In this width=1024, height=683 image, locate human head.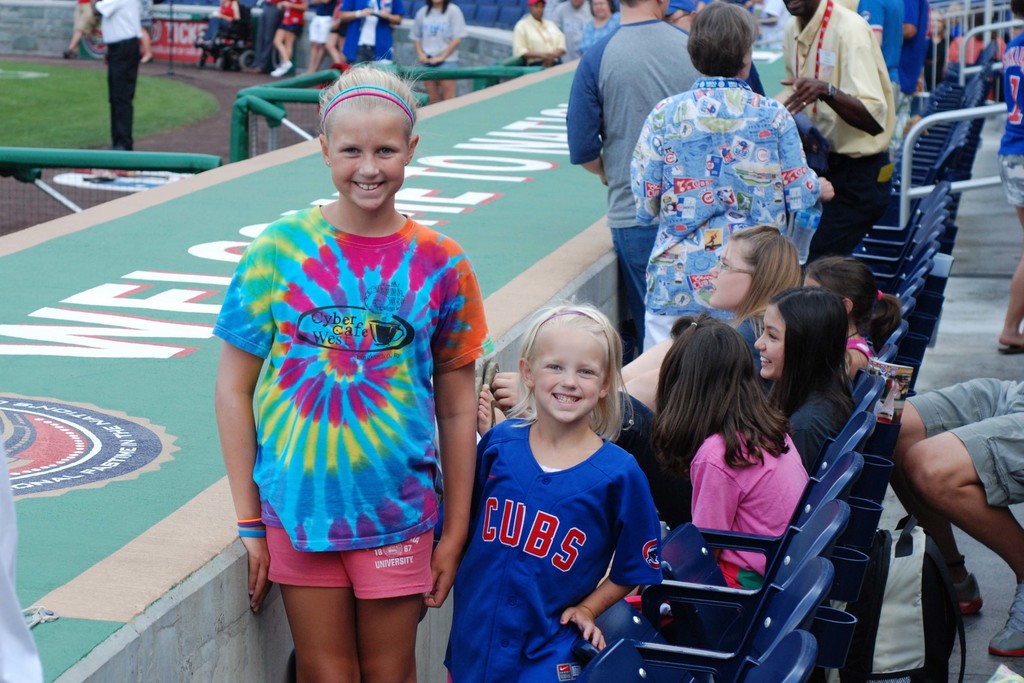
Bounding box: 808/256/880/331.
